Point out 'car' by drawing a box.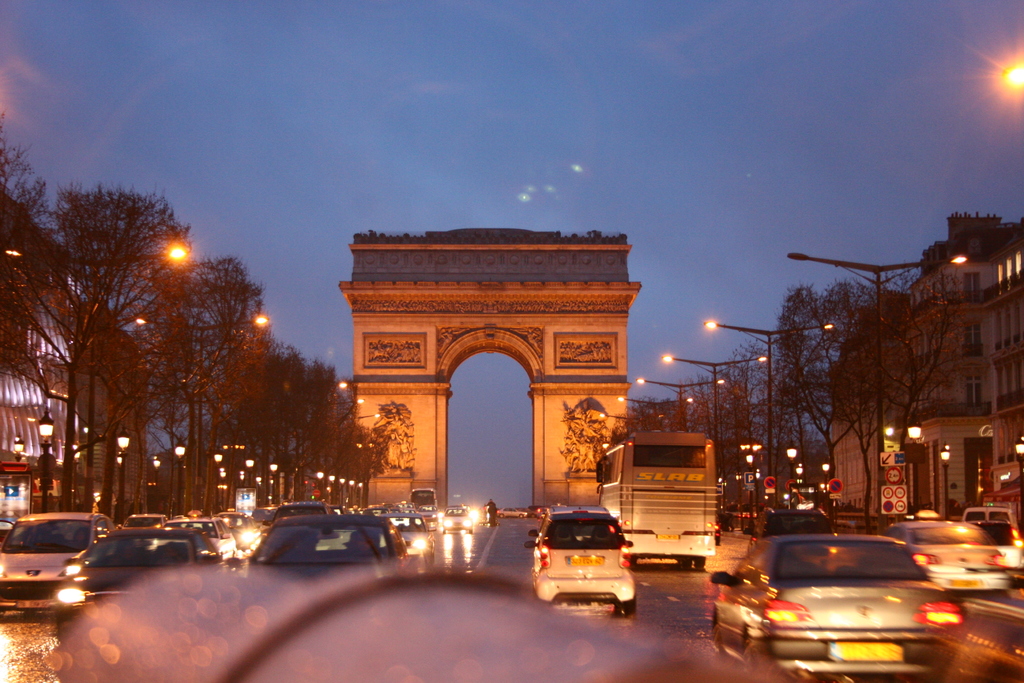
967 520 1023 586.
